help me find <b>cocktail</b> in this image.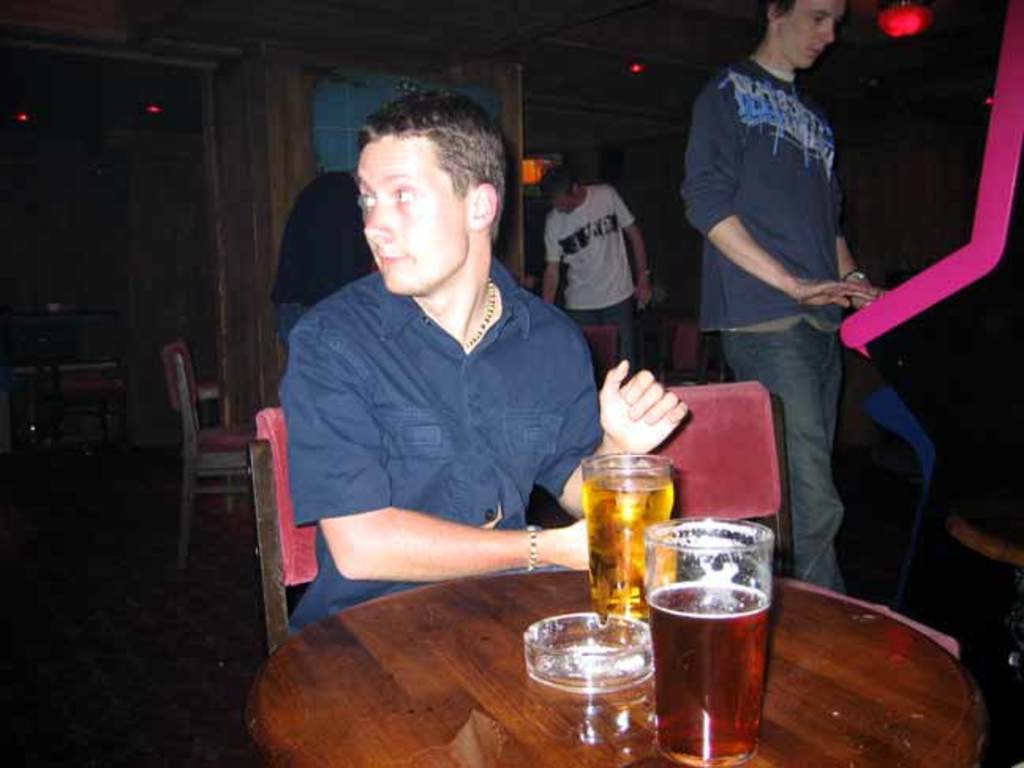
Found it: <bbox>643, 515, 774, 766</bbox>.
